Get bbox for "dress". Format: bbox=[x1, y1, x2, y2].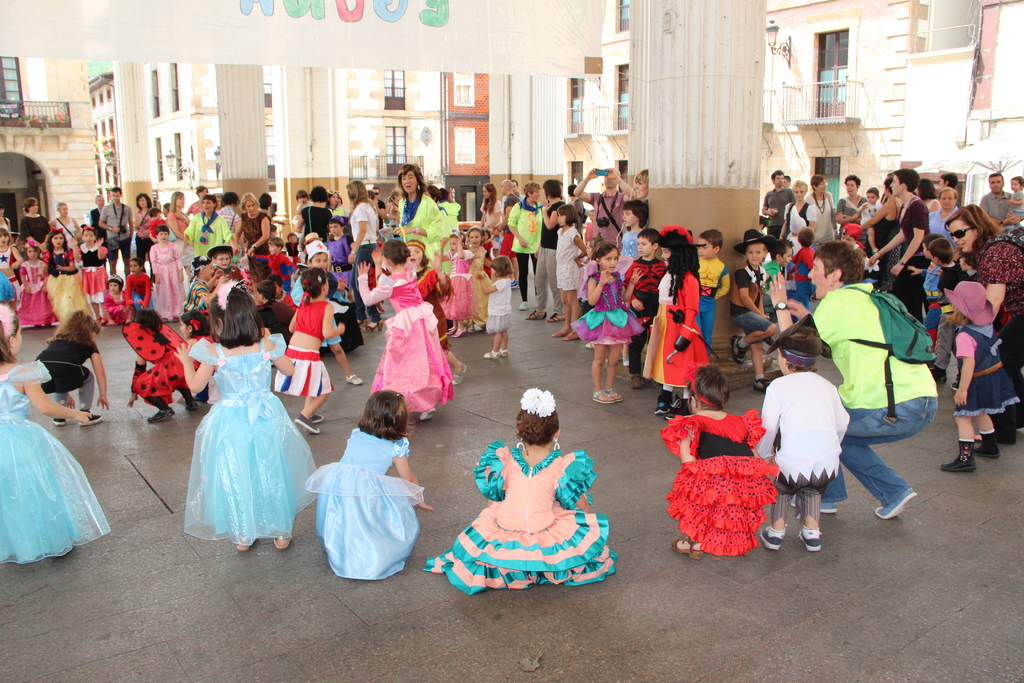
bbox=[440, 252, 472, 320].
